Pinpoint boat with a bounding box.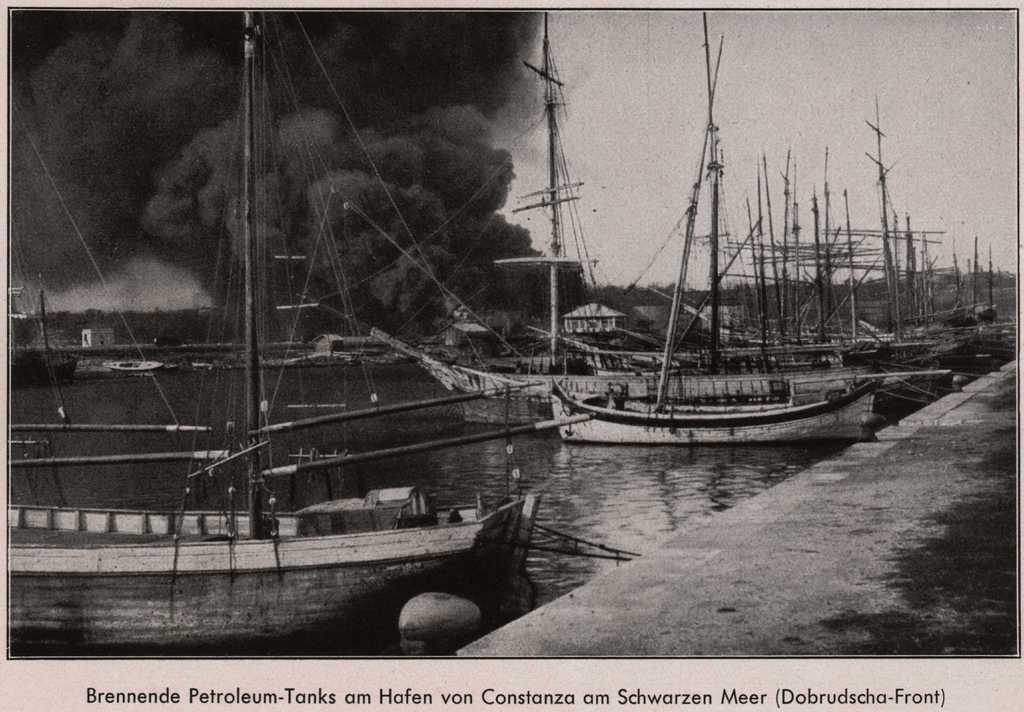
x1=2, y1=267, x2=77, y2=386.
